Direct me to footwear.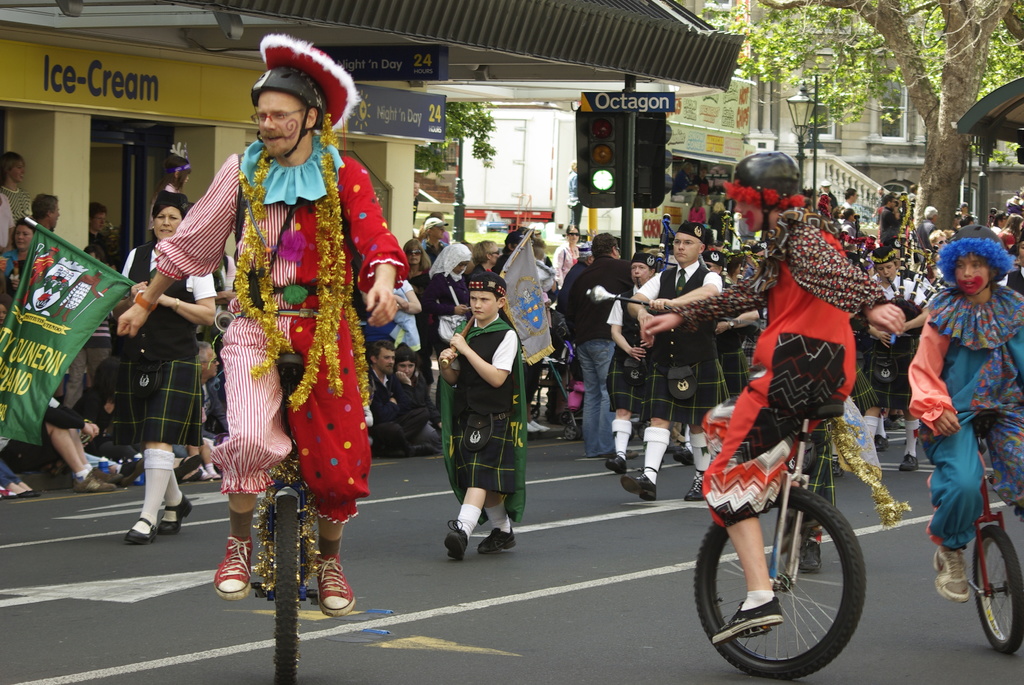
Direction: <box>216,468,220,479</box>.
